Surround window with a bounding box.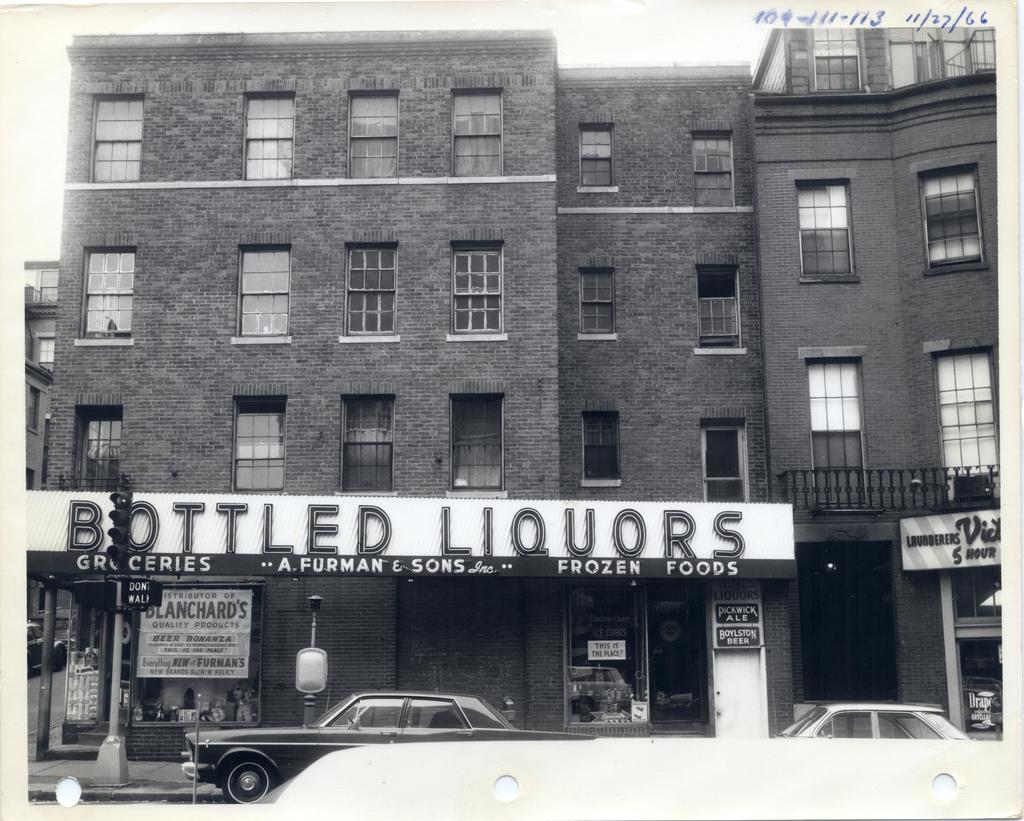
locate(916, 170, 989, 263).
